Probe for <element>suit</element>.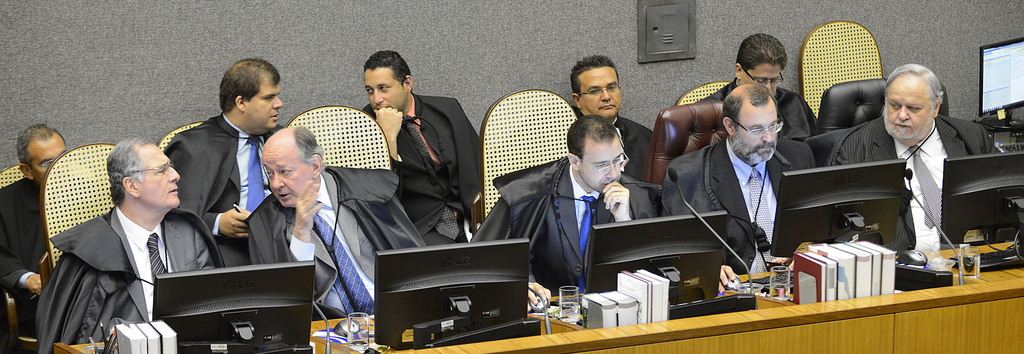
Probe result: BBox(0, 179, 56, 353).
